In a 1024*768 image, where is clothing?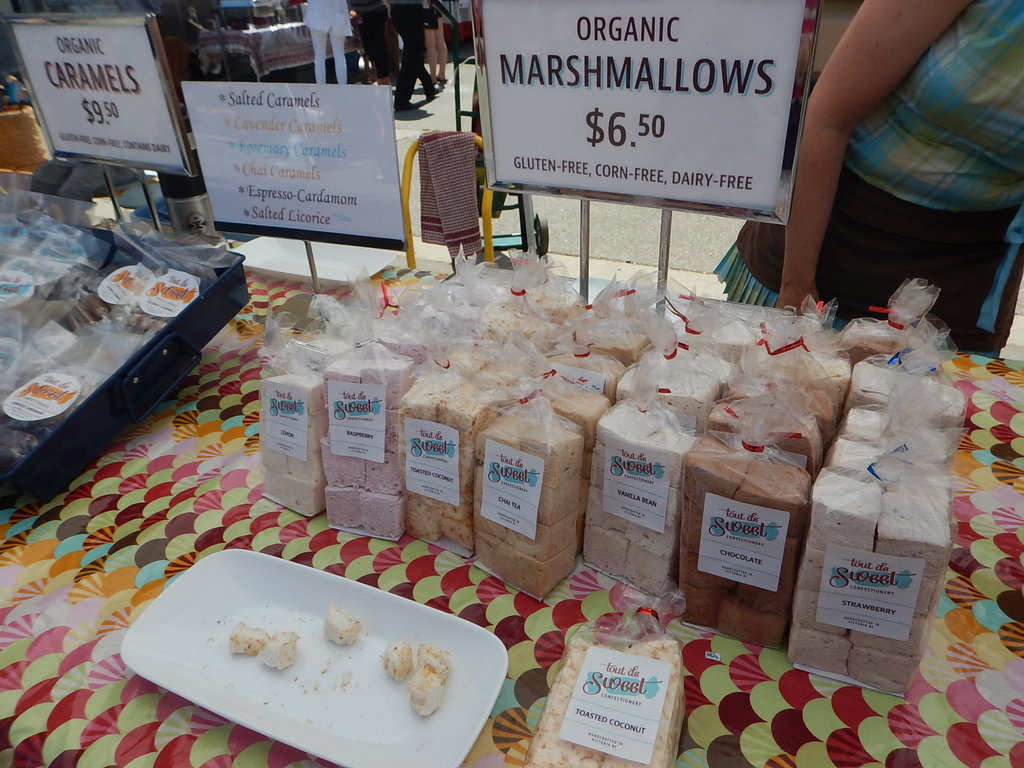
305 0 353 84.
